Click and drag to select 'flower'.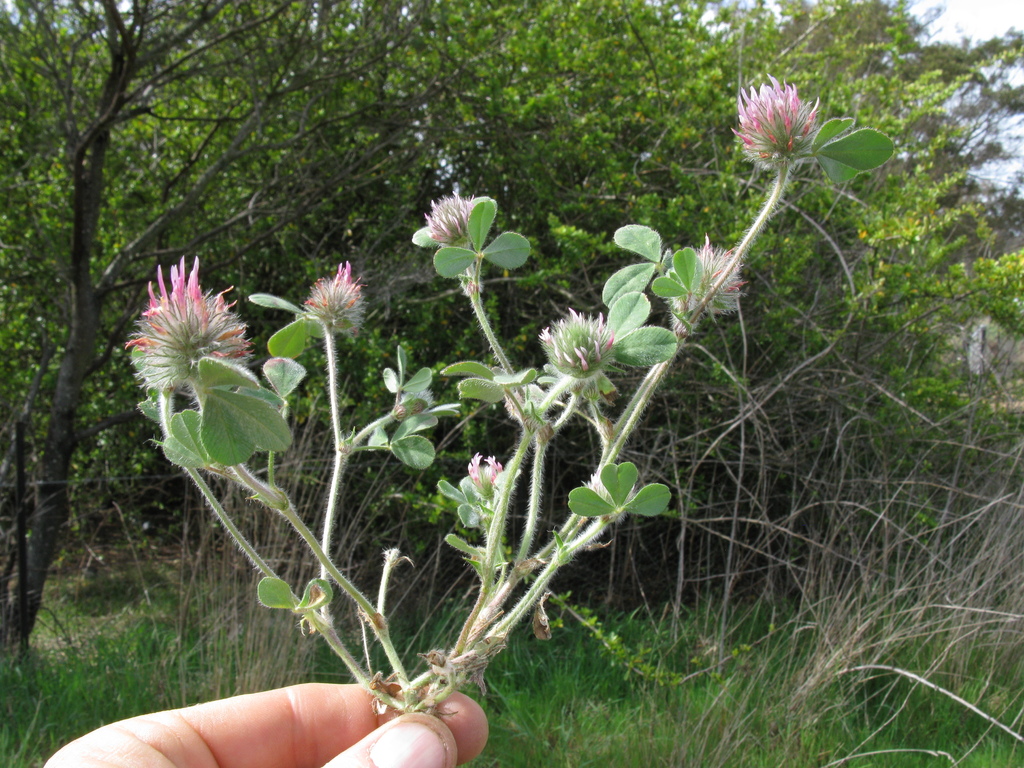
Selection: 303:259:376:337.
